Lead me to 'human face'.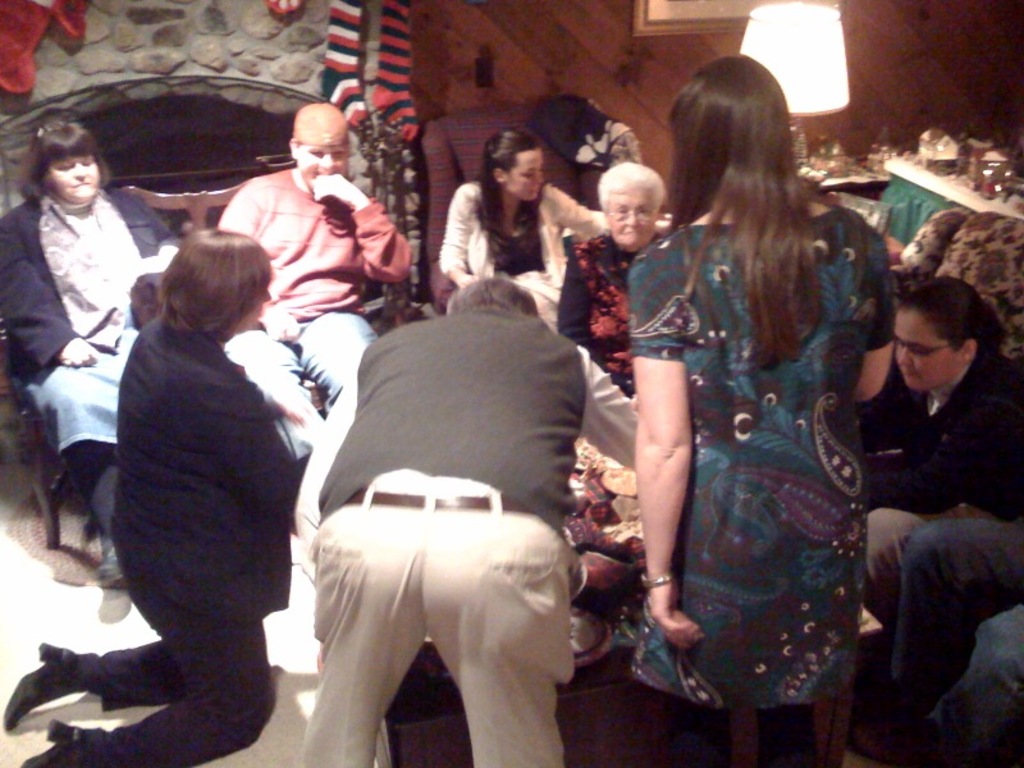
Lead to bbox=(54, 154, 101, 196).
